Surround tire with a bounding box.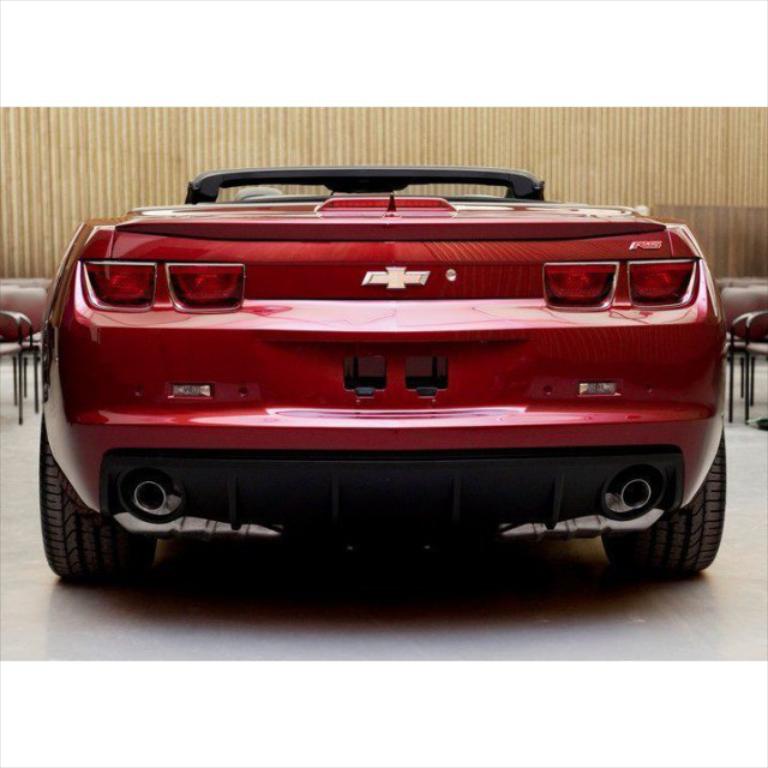
(40,424,160,578).
